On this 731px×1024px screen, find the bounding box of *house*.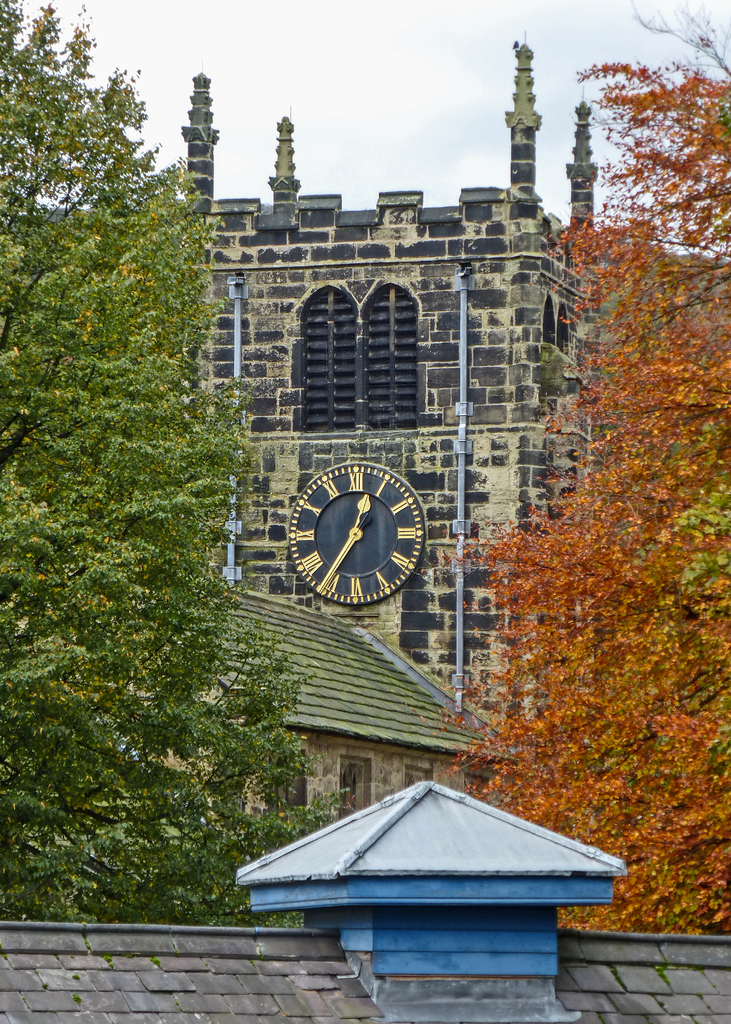
Bounding box: region(108, 584, 500, 877).
